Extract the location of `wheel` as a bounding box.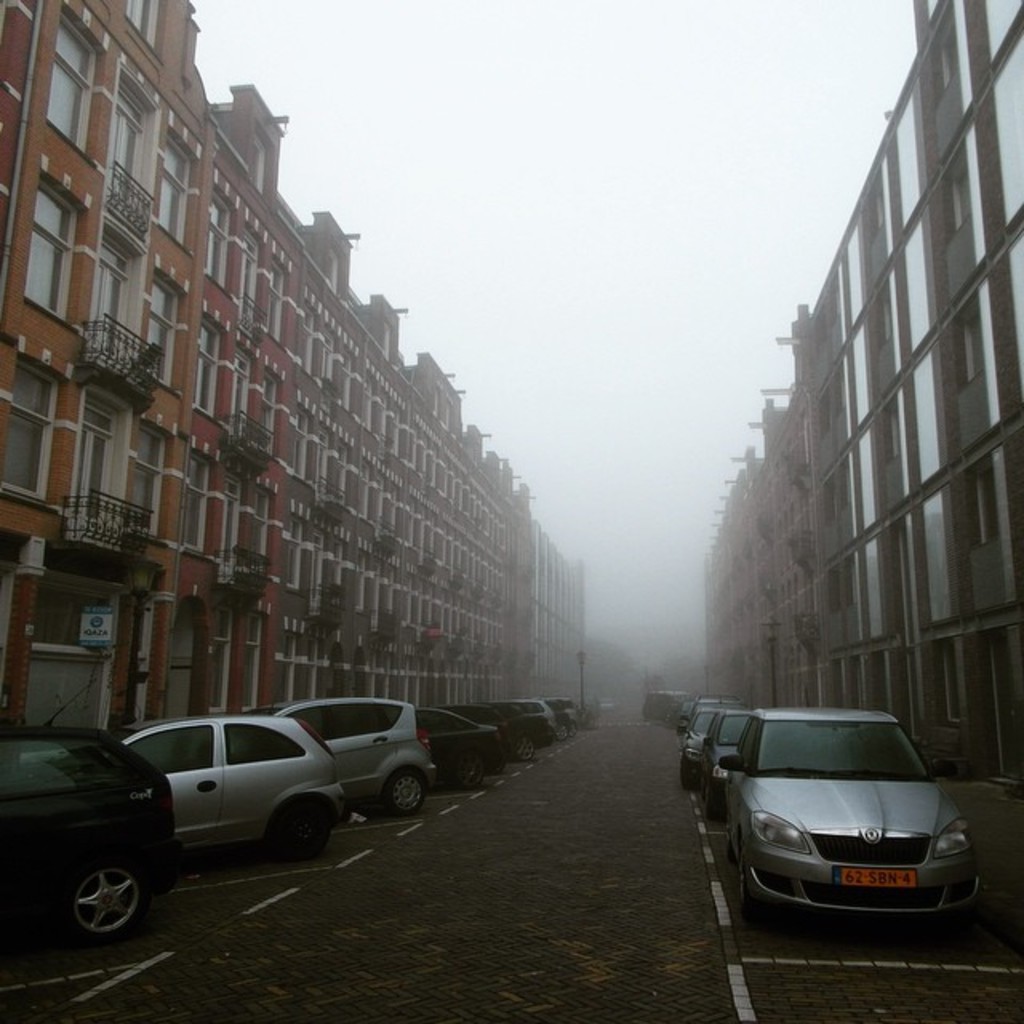
<bbox>486, 765, 506, 776</bbox>.
